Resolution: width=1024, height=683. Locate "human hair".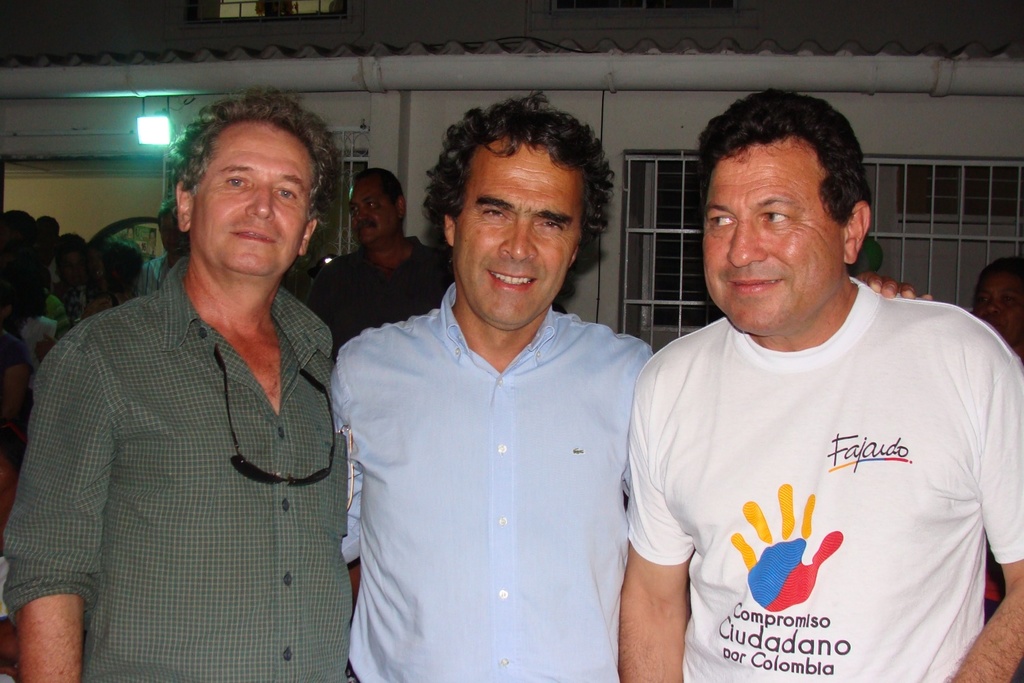
x1=56, y1=231, x2=83, y2=260.
